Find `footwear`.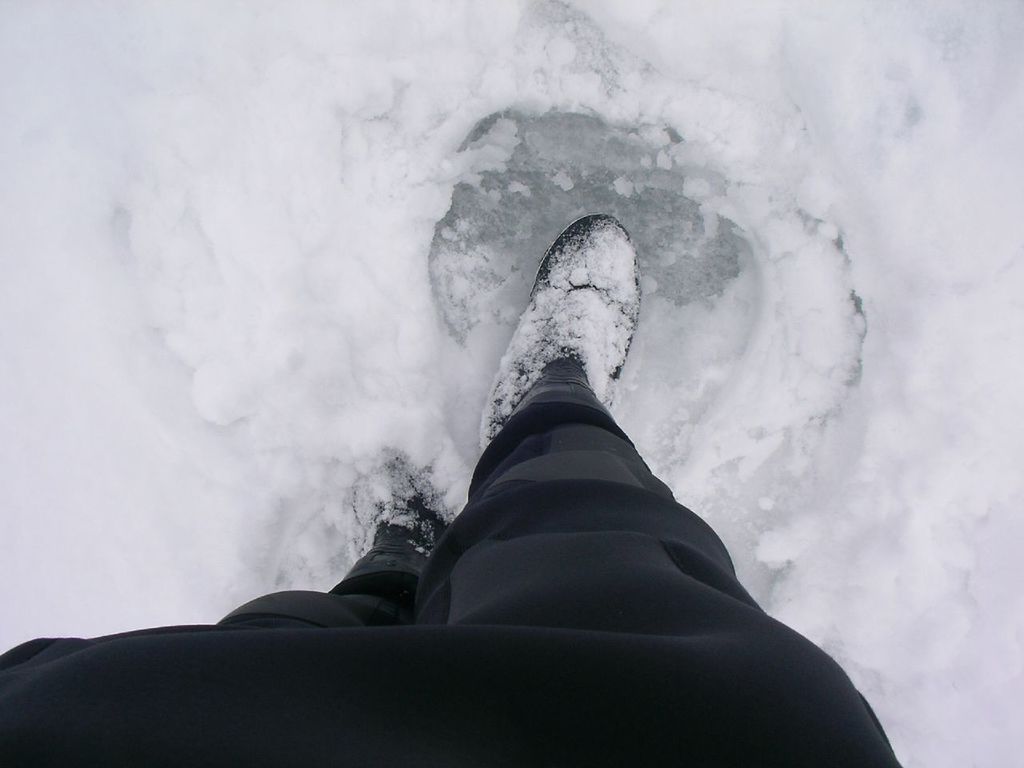
{"left": 328, "top": 454, "right": 454, "bottom": 586}.
